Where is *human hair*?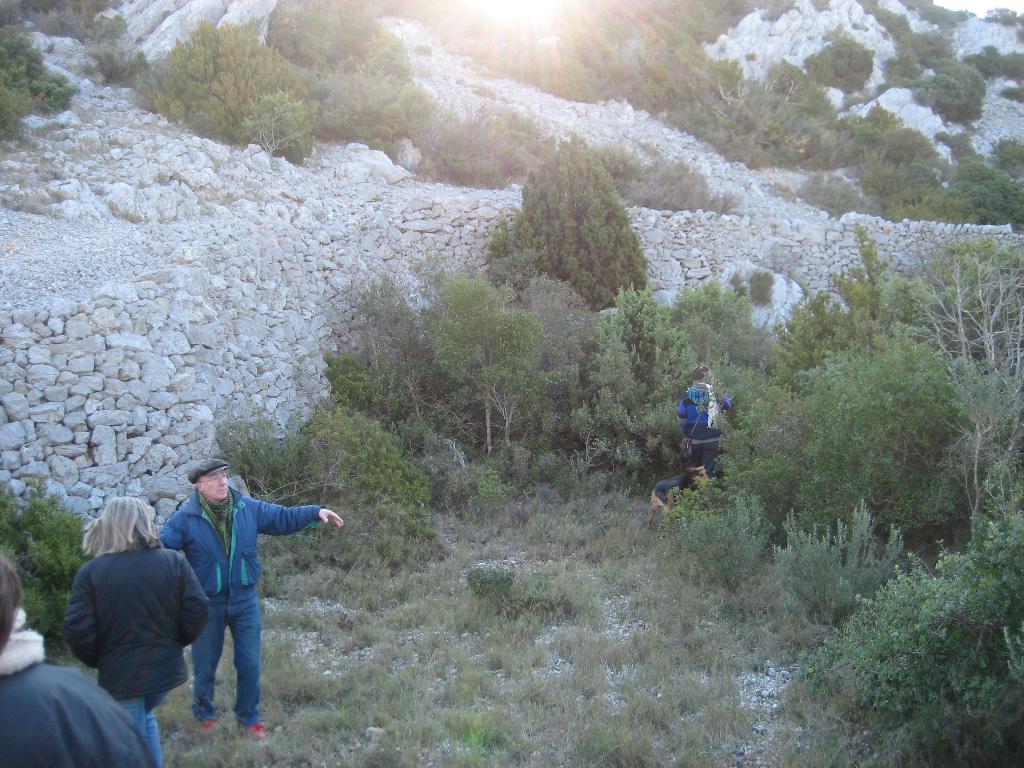
(left=0, top=554, right=22, bottom=653).
